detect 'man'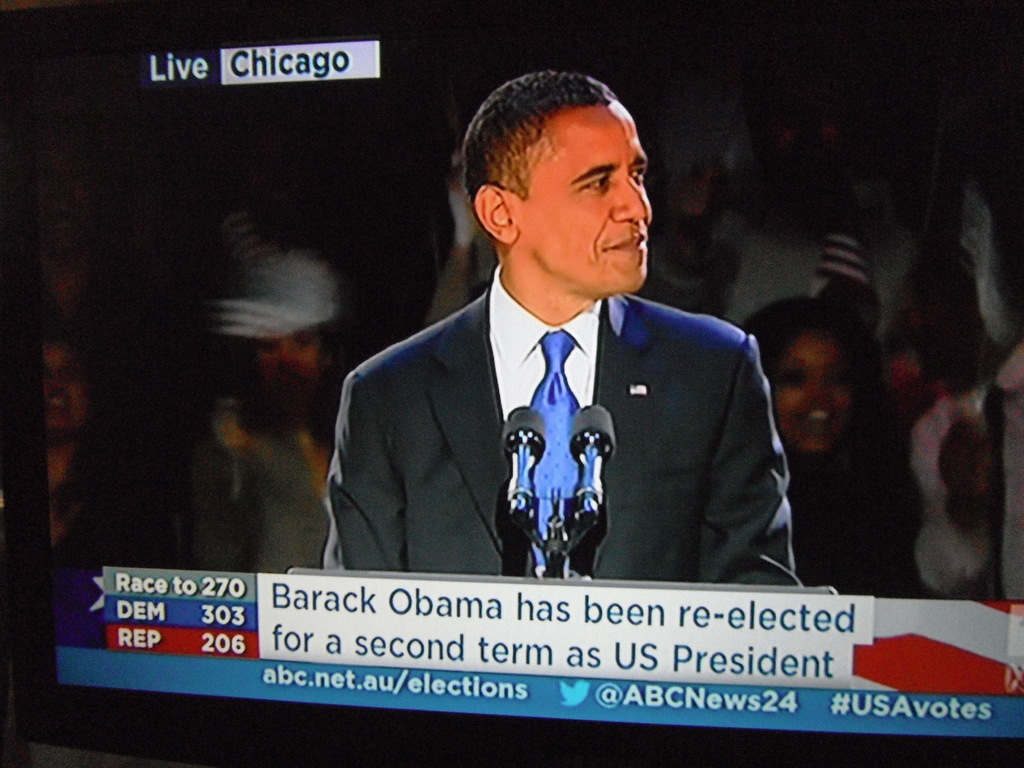
detection(342, 74, 785, 608)
